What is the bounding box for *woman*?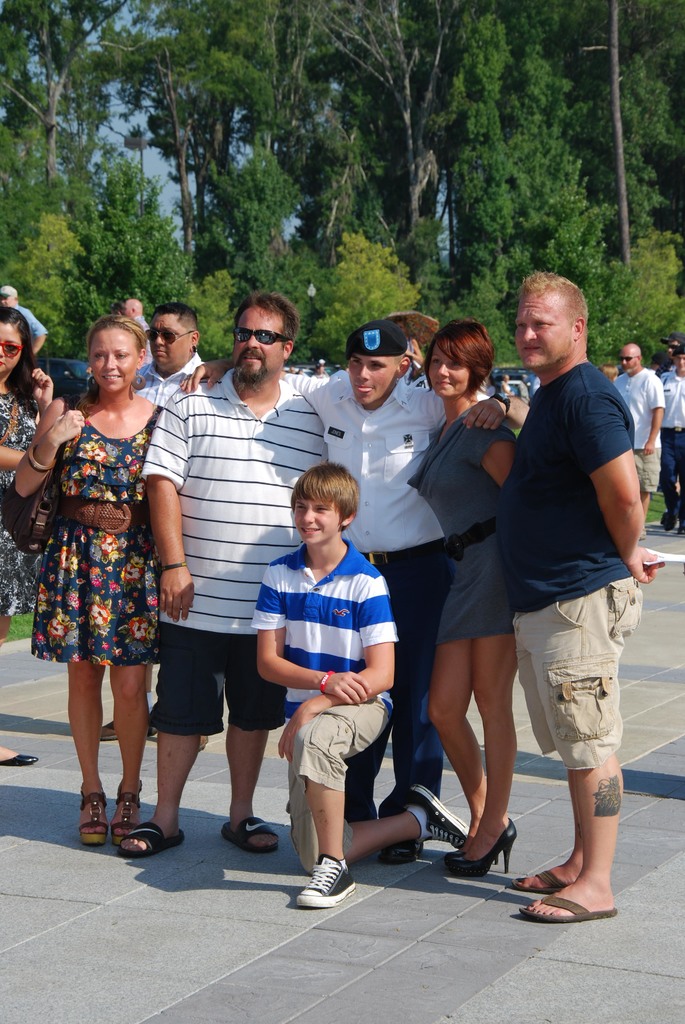
pyautogui.locateOnScreen(29, 317, 181, 820).
